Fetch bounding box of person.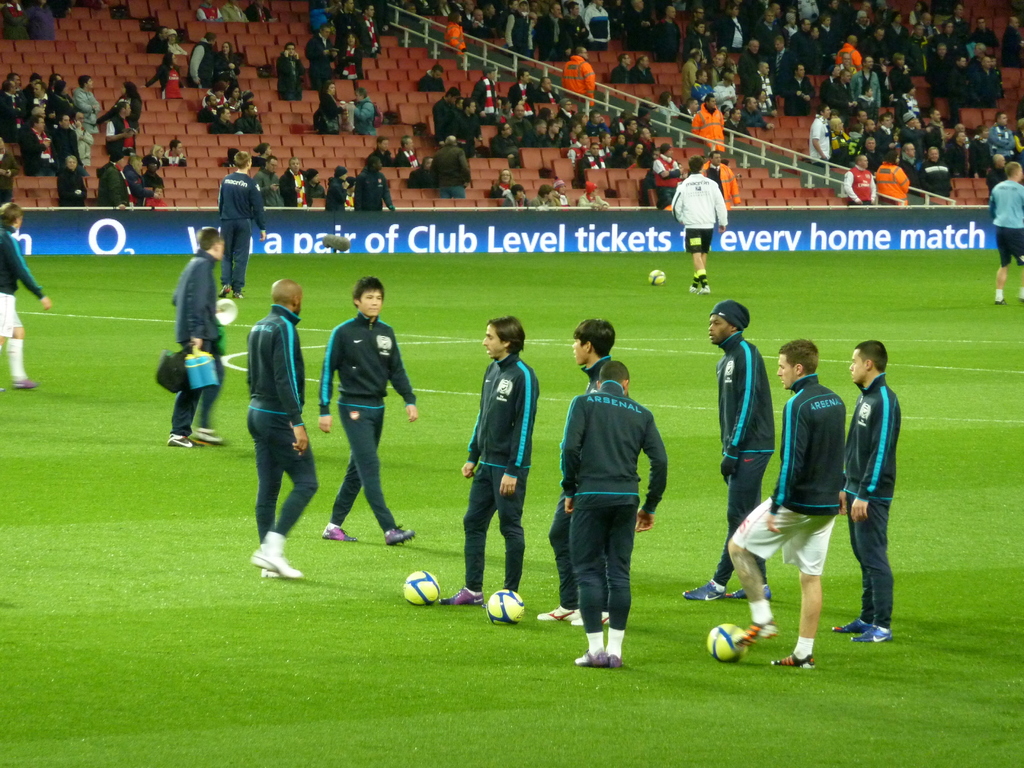
Bbox: <bbox>501, 184, 534, 213</bbox>.
